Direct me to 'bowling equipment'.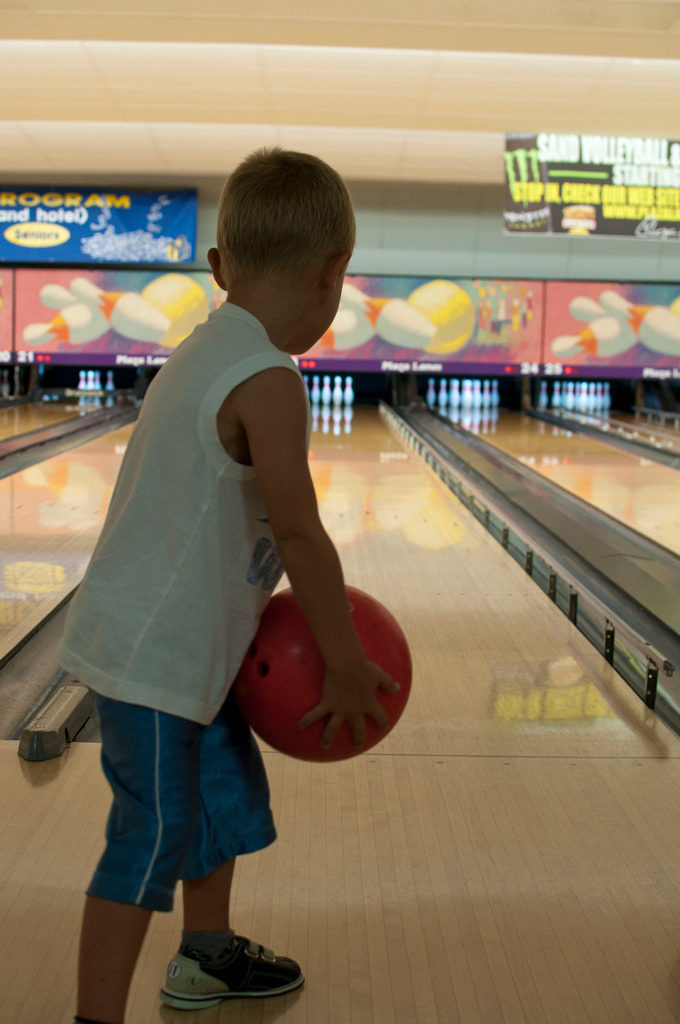
Direction: bbox=[249, 590, 415, 757].
